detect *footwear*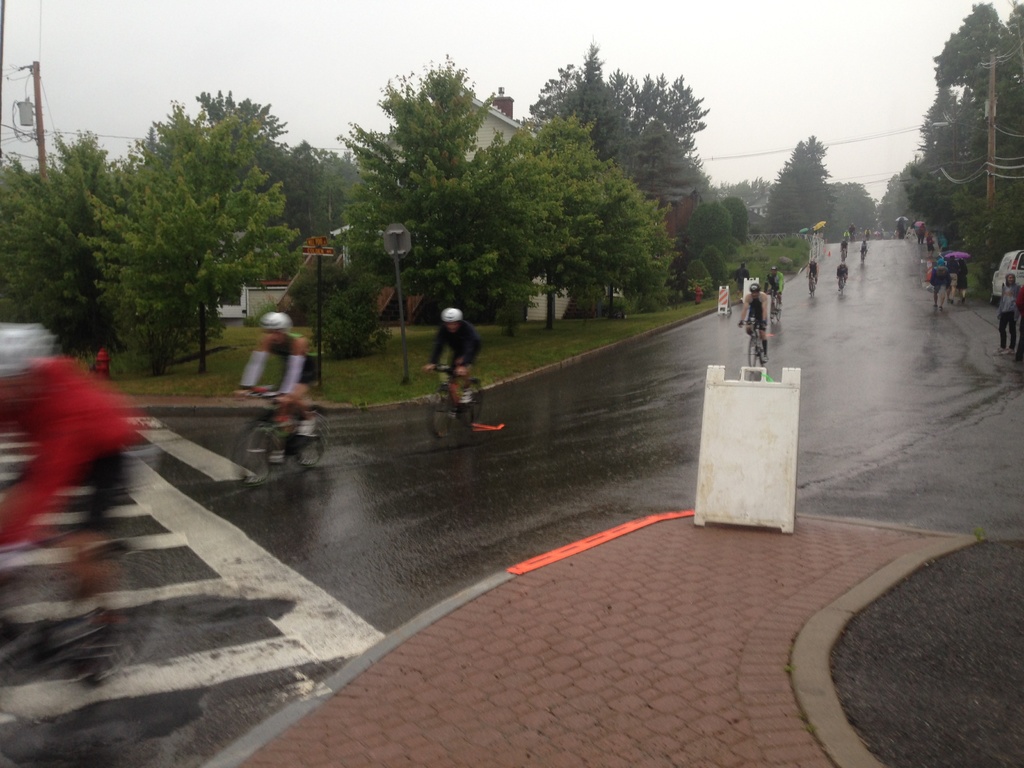
Rect(938, 305, 940, 312)
